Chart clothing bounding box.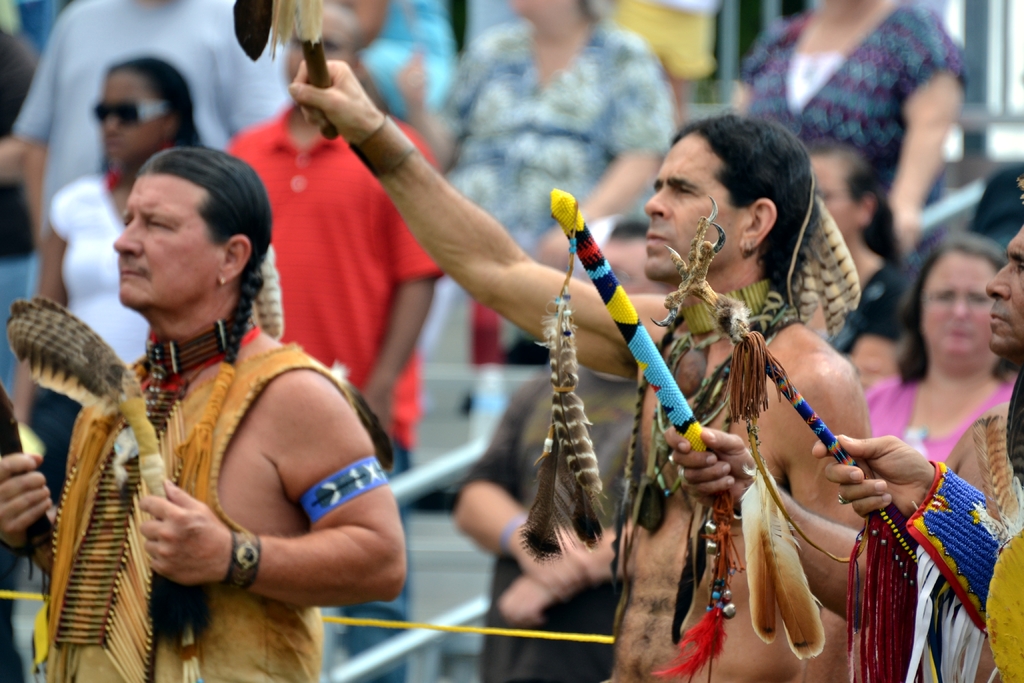
Charted: 869,370,1004,466.
